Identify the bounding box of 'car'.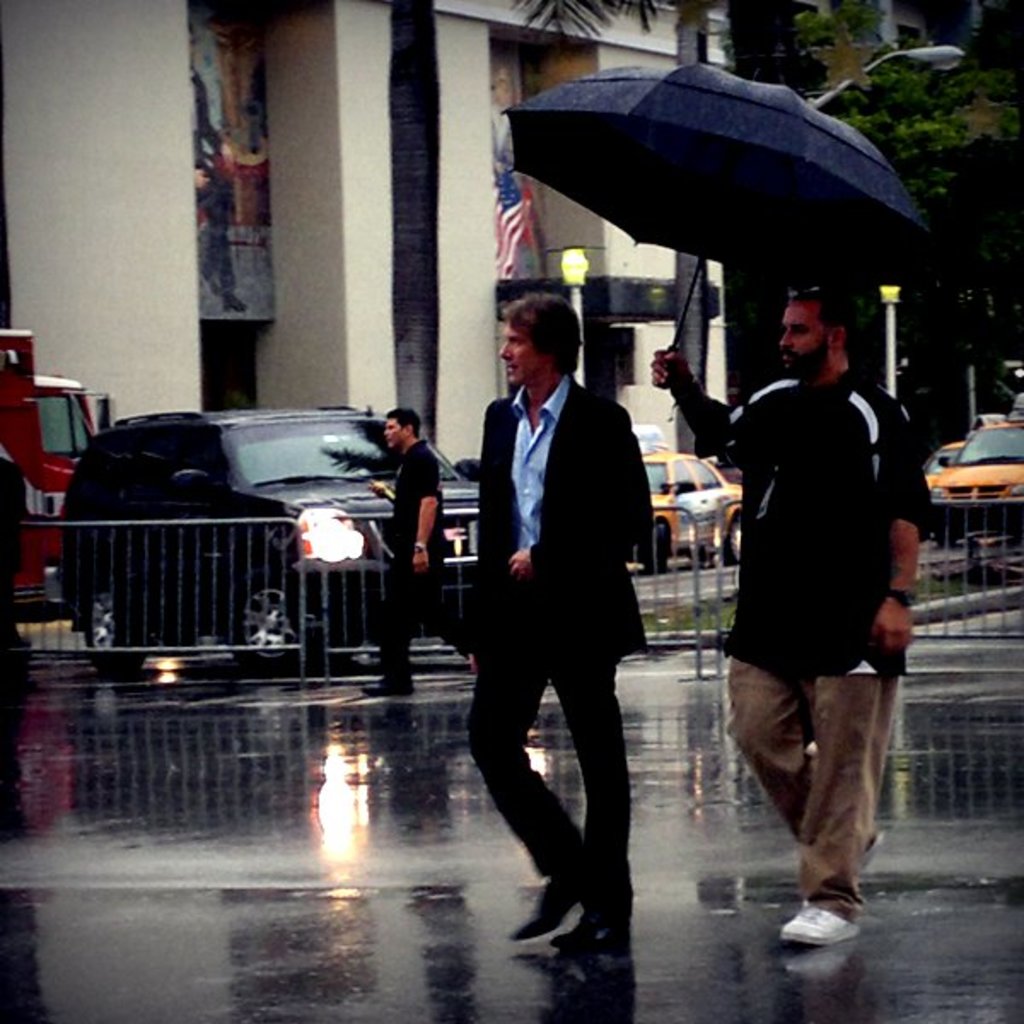
<box>61,403,492,662</box>.
